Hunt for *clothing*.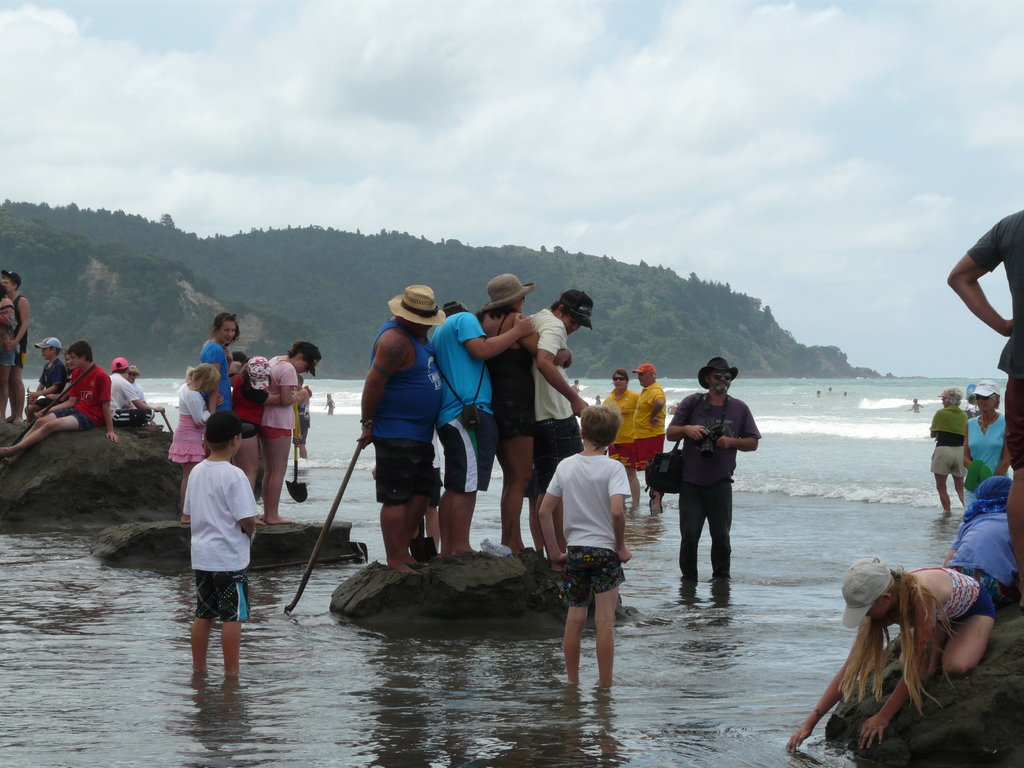
Hunted down at <box>484,312,538,456</box>.
